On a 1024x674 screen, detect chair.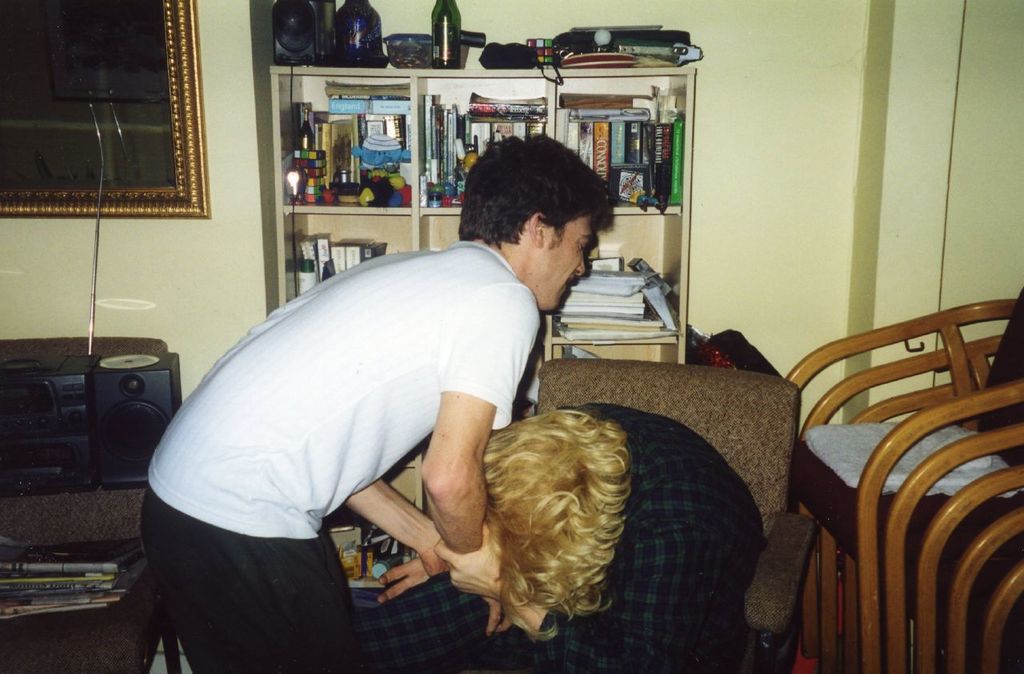
pyautogui.locateOnScreen(533, 357, 818, 673).
